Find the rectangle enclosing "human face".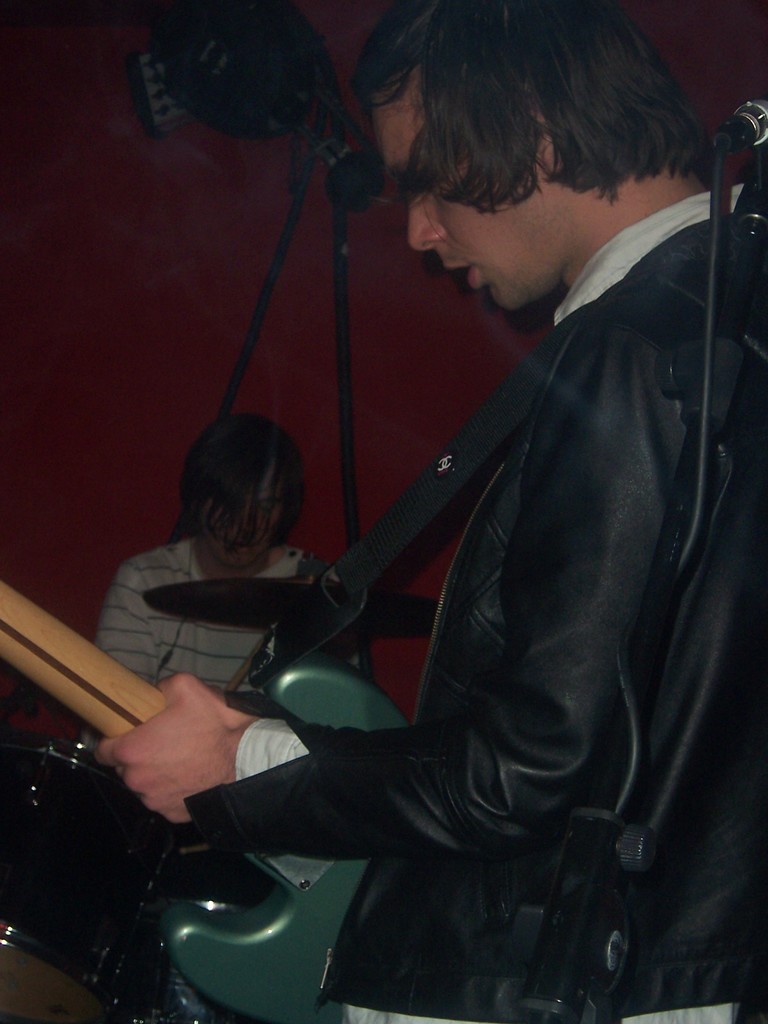
<bbox>197, 479, 296, 570</bbox>.
